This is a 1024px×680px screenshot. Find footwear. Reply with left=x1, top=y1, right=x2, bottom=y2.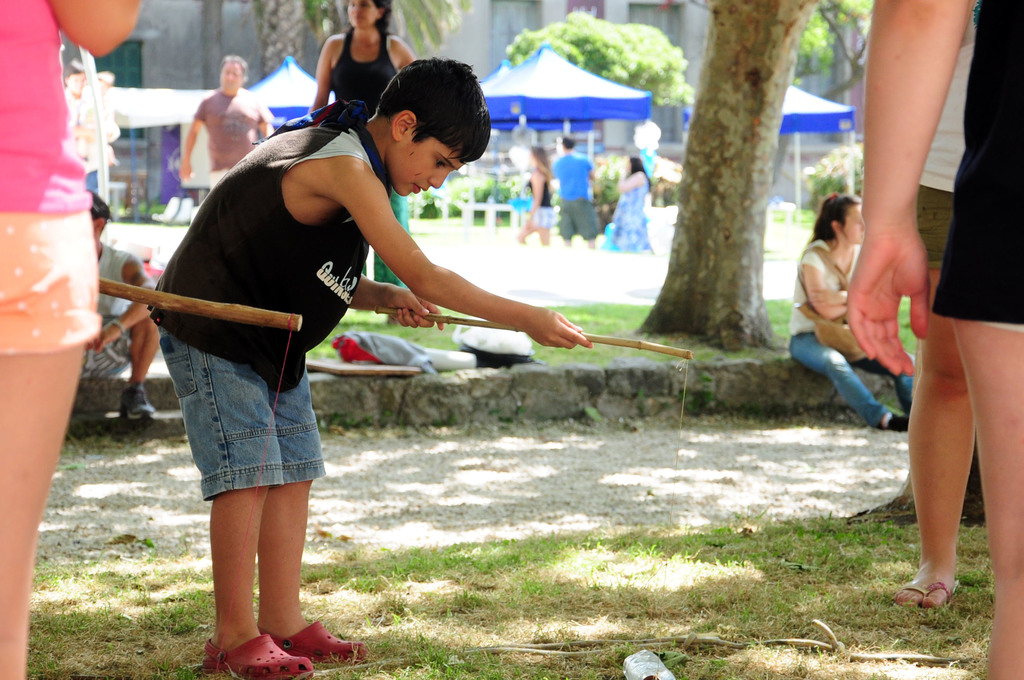
left=278, top=622, right=374, bottom=672.
